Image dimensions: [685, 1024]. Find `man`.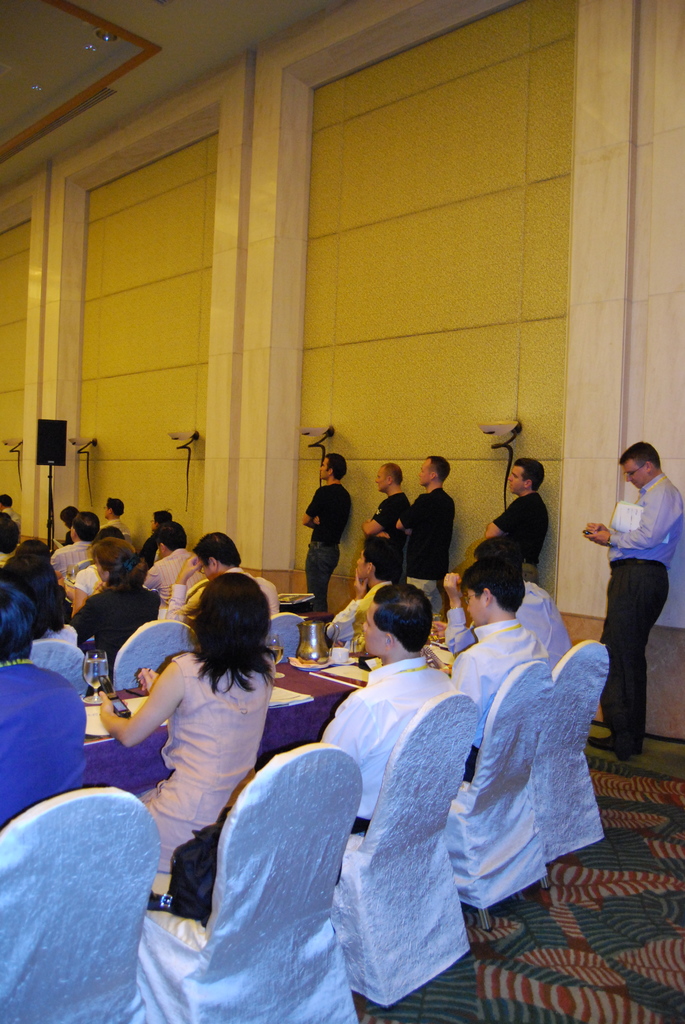
<bbox>145, 522, 203, 620</bbox>.
